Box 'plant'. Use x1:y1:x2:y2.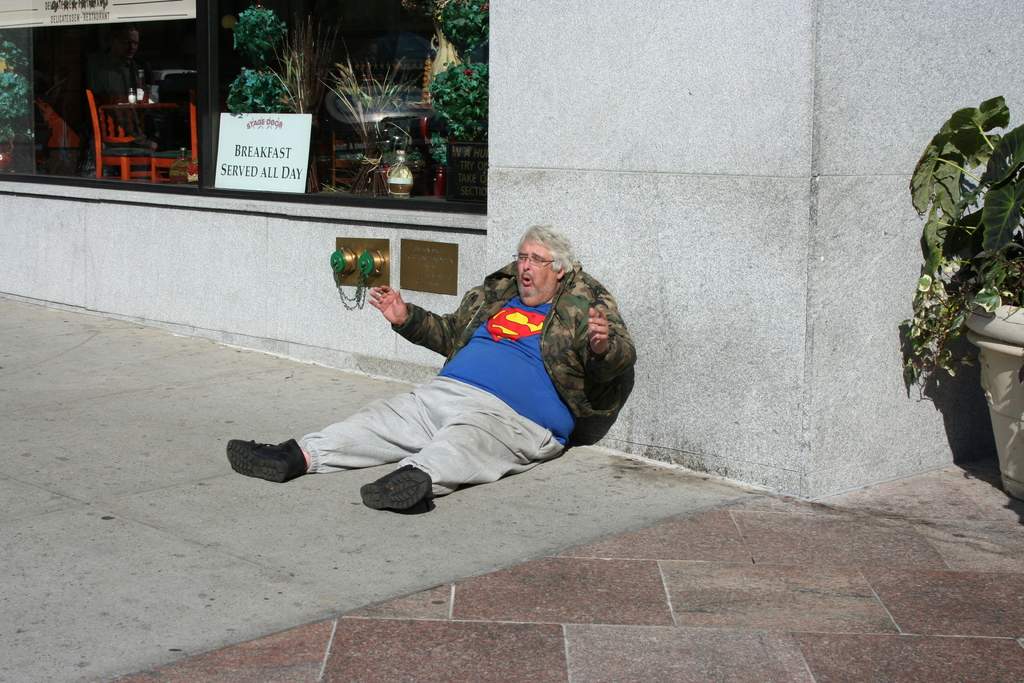
316:58:415:158.
